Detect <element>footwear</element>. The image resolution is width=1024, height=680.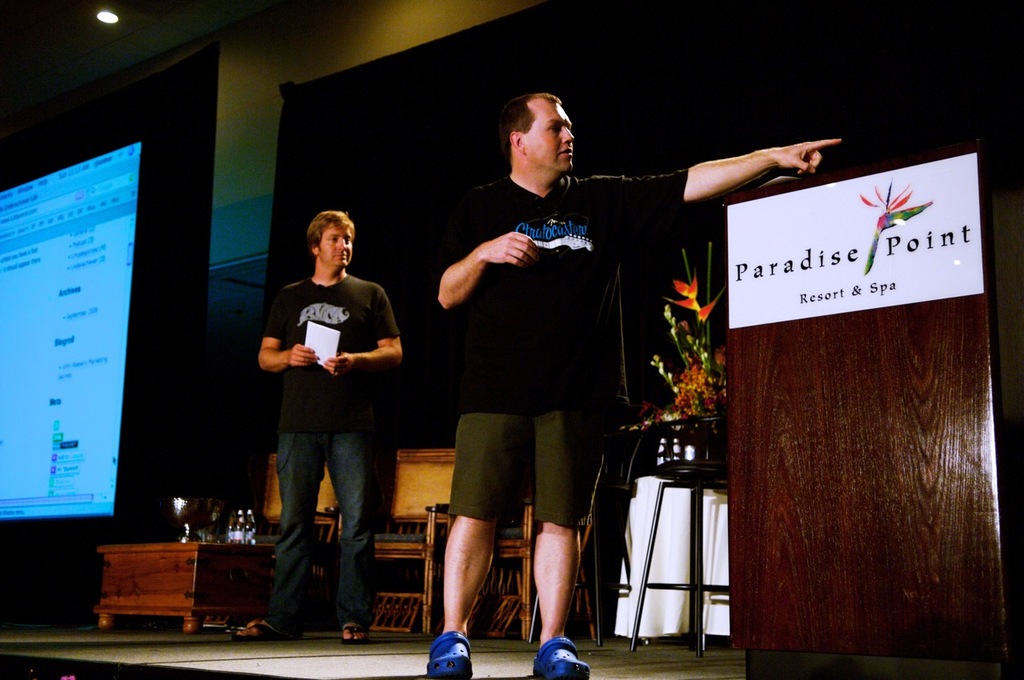
region(426, 630, 474, 679).
